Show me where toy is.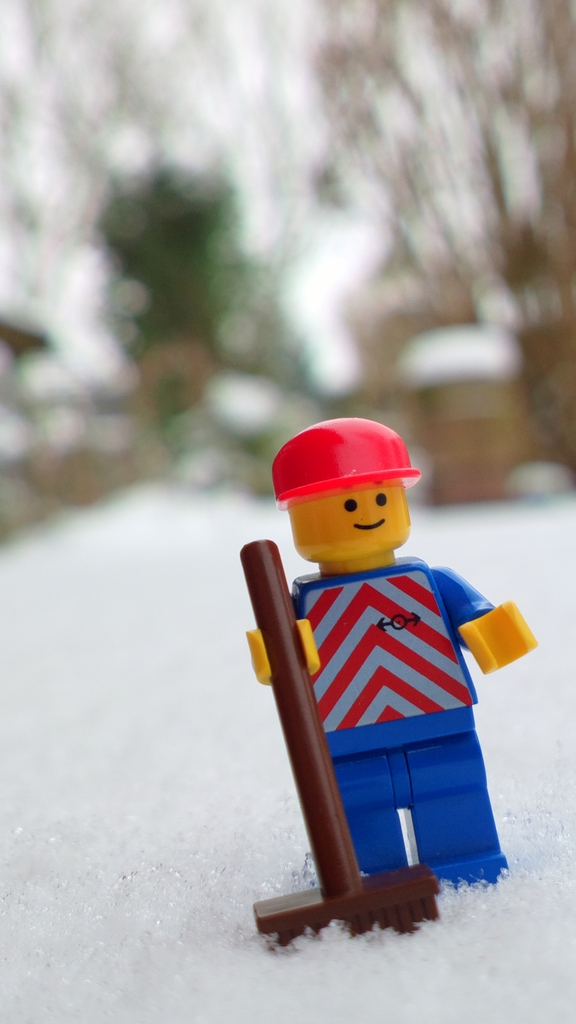
toy is at <bbox>234, 422, 551, 917</bbox>.
